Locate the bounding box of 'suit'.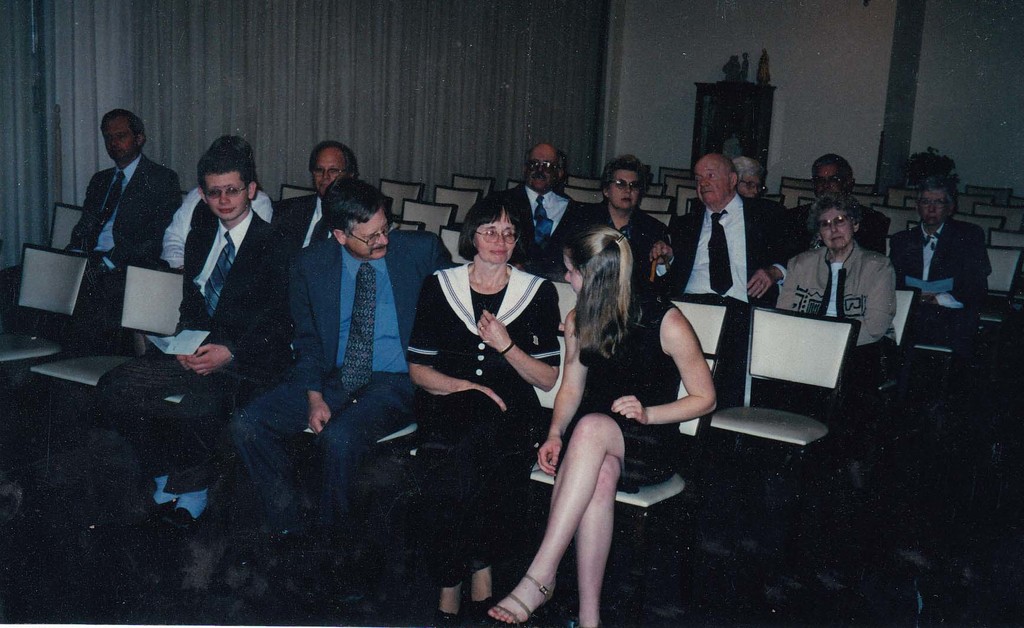
Bounding box: left=541, top=194, right=671, bottom=277.
